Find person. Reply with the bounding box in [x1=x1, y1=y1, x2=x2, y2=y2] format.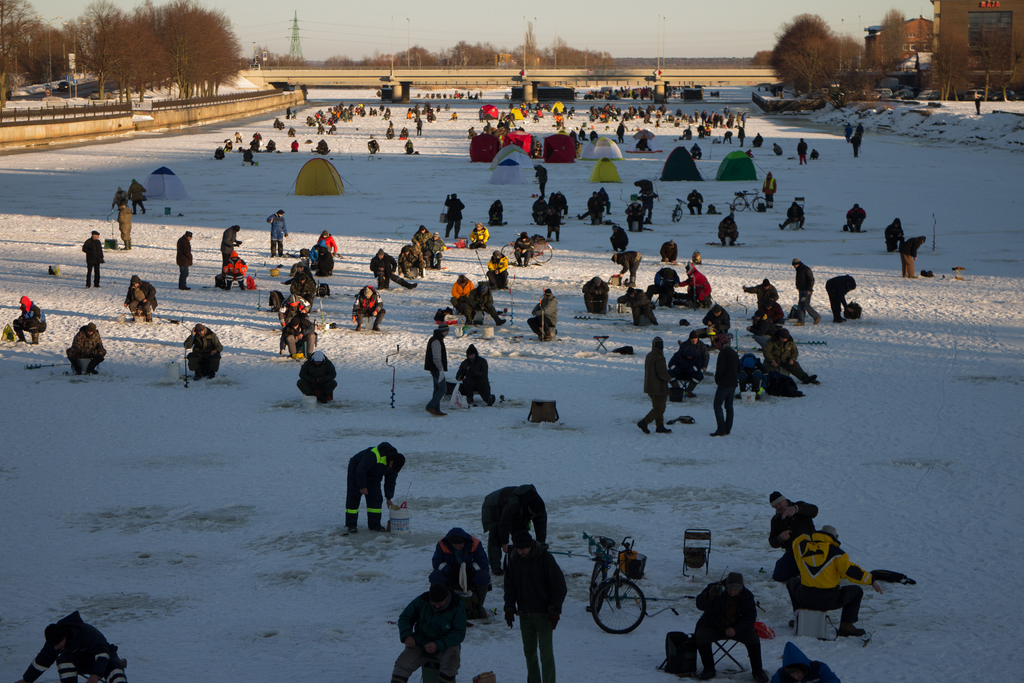
[x1=461, y1=282, x2=508, y2=326].
